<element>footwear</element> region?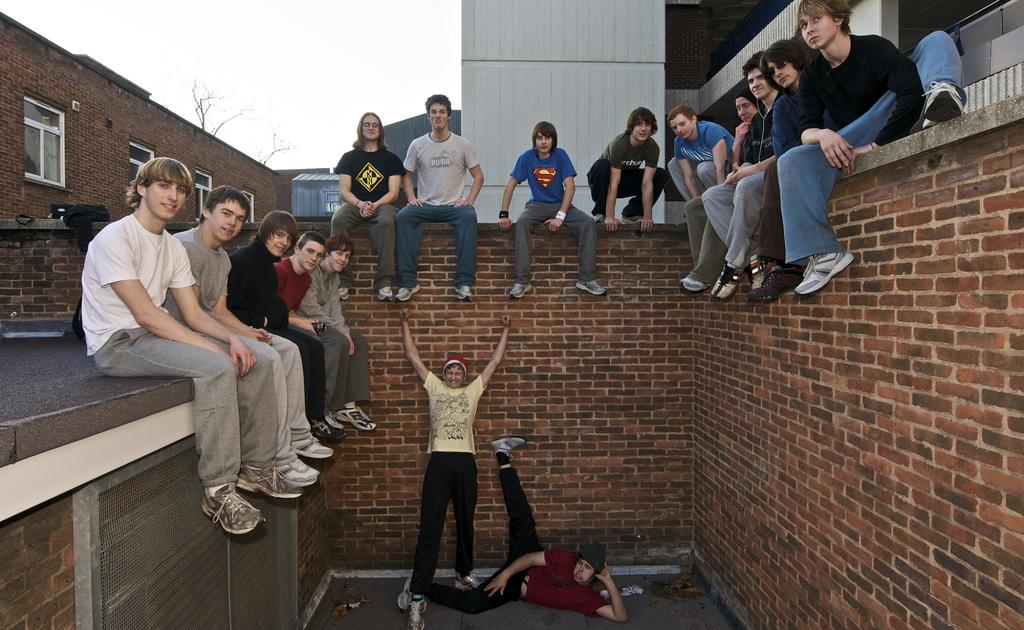
(242,462,305,496)
